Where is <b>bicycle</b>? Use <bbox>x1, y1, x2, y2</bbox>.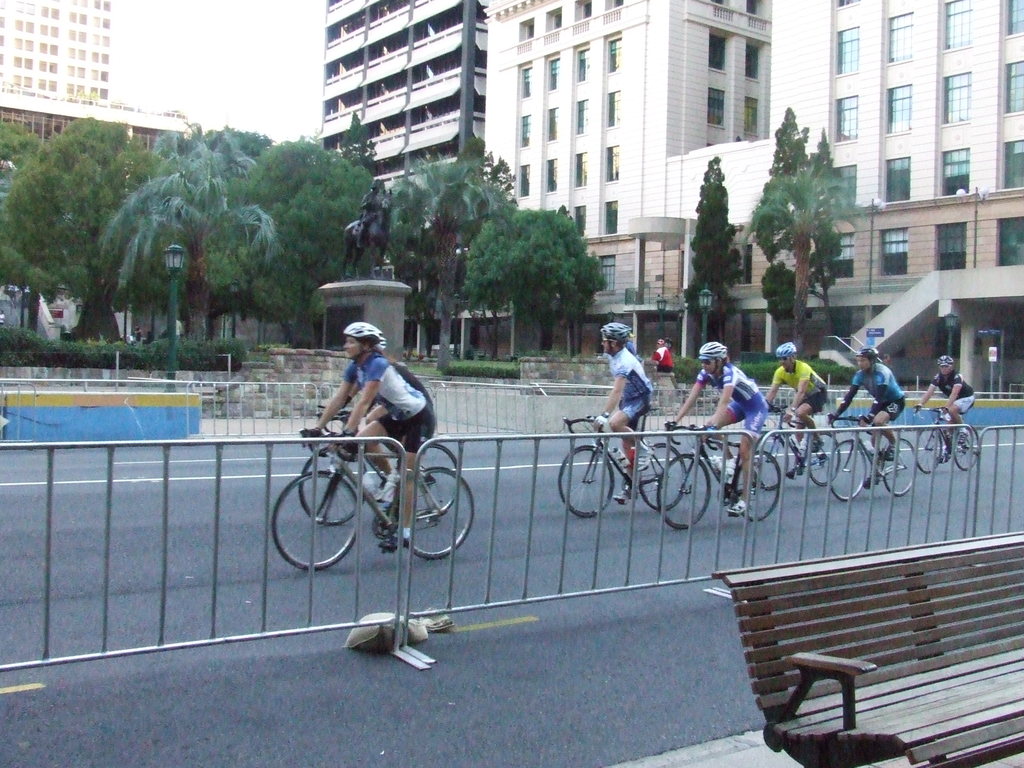
<bbox>275, 432, 476, 569</bbox>.
